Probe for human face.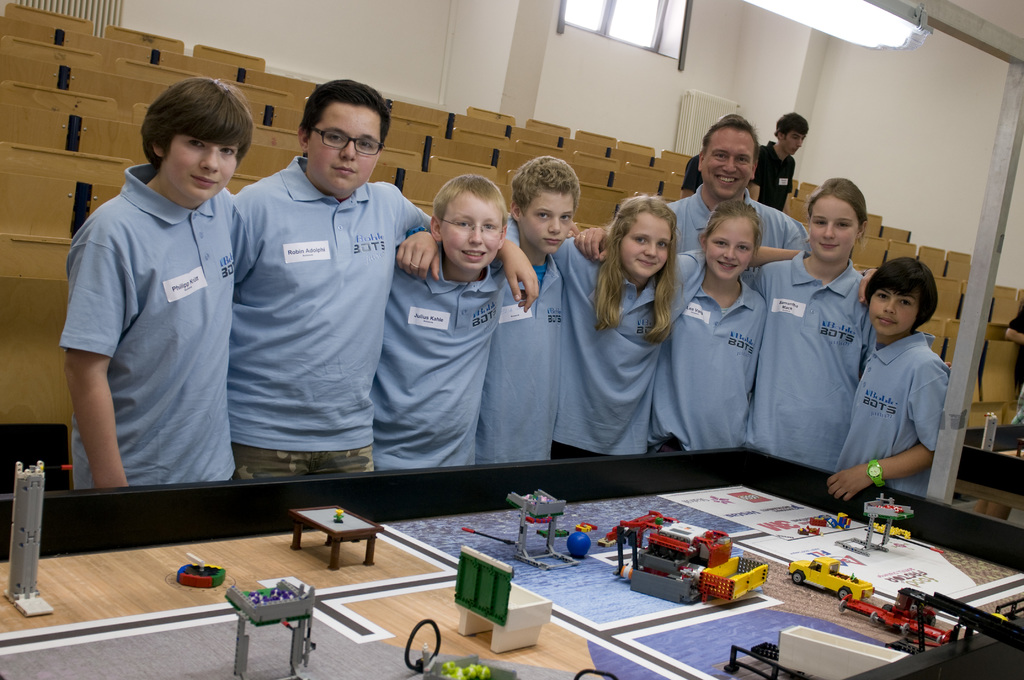
Probe result: select_region(305, 101, 384, 197).
